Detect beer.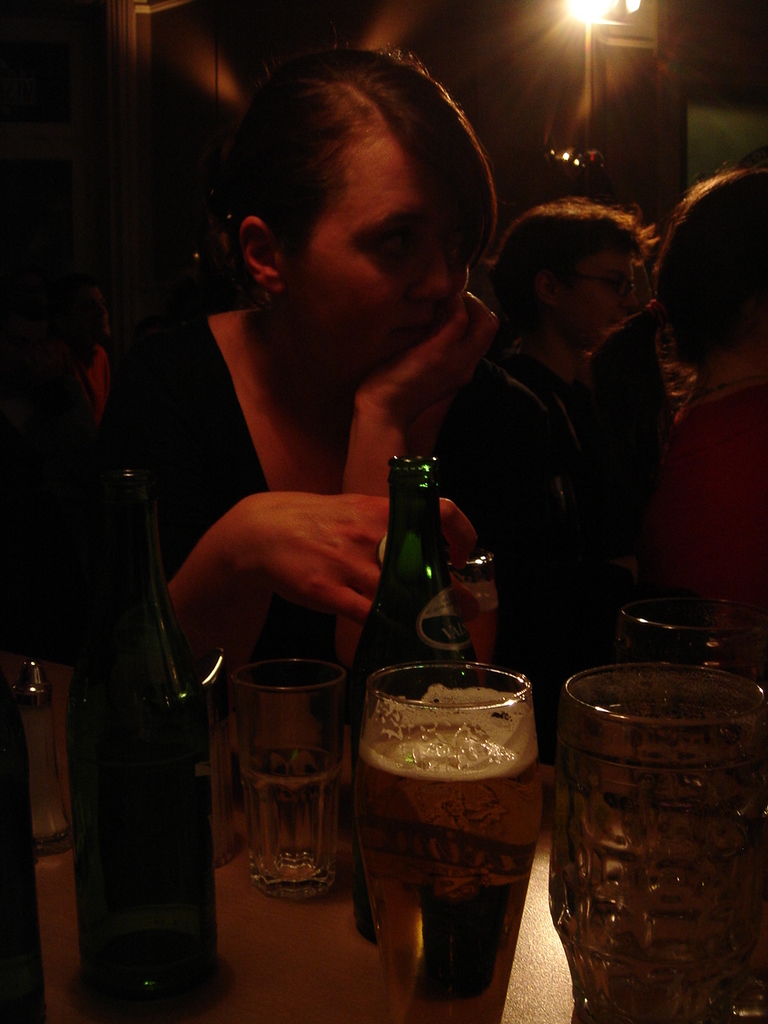
Detected at {"x1": 353, "y1": 713, "x2": 531, "y2": 1023}.
